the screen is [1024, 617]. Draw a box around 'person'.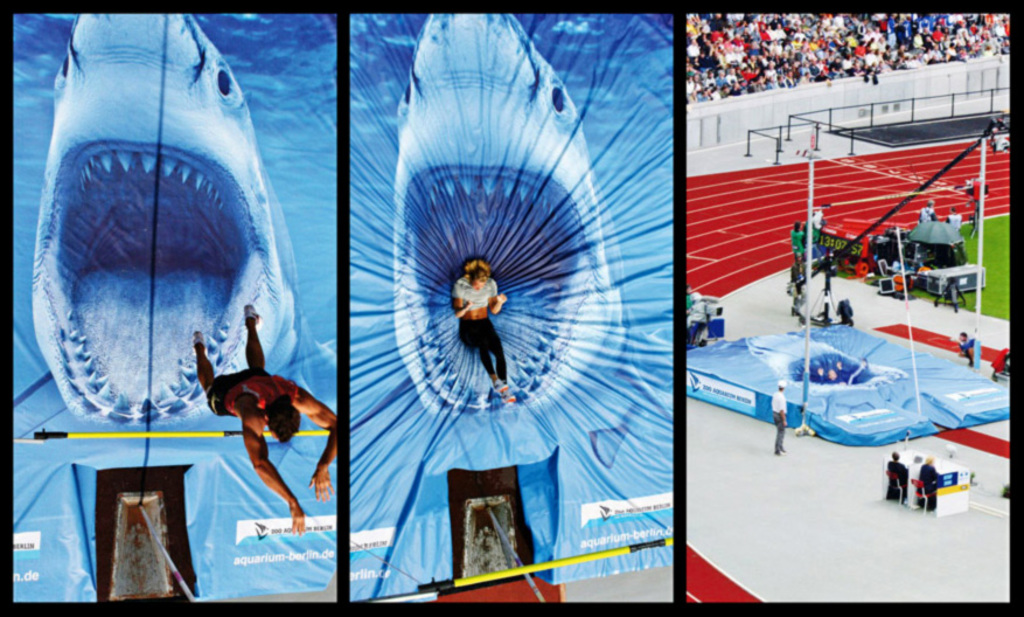
<box>959,330,978,363</box>.
